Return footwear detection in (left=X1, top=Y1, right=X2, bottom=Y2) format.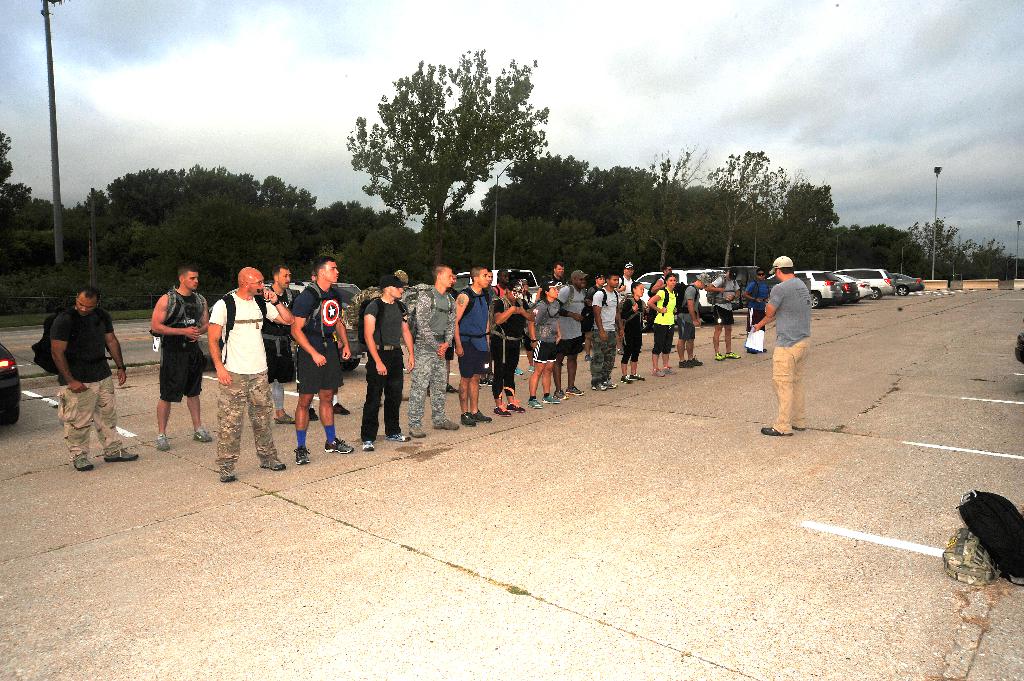
(left=492, top=402, right=511, bottom=418).
